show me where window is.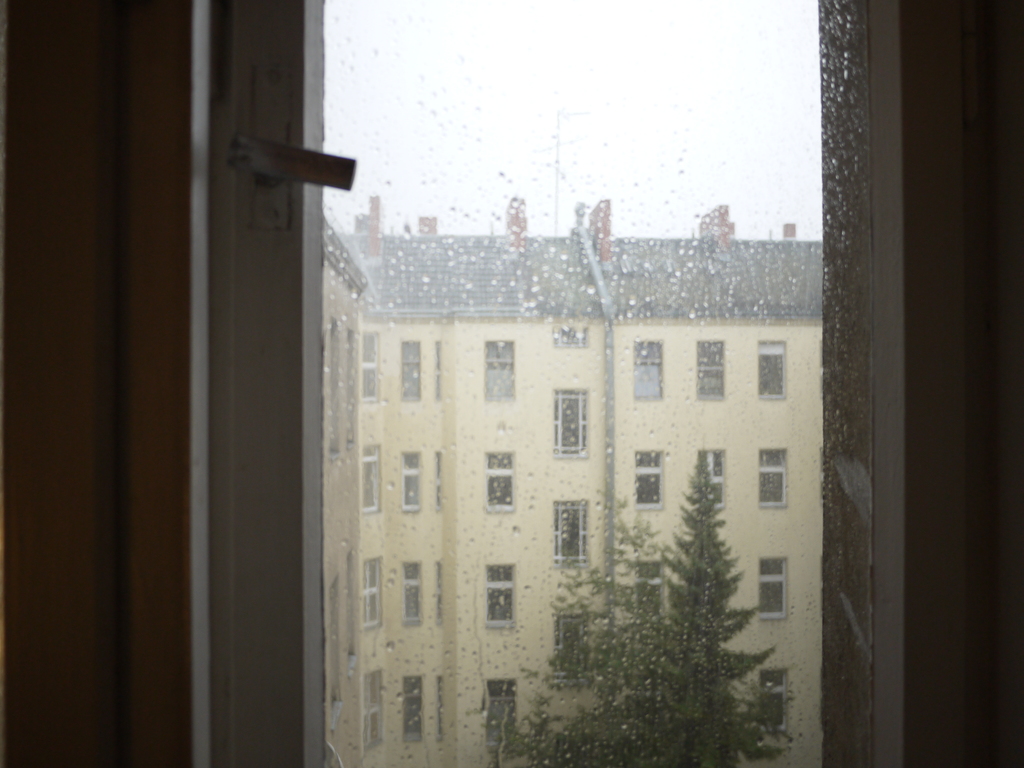
window is at x1=552 y1=327 x2=590 y2=347.
